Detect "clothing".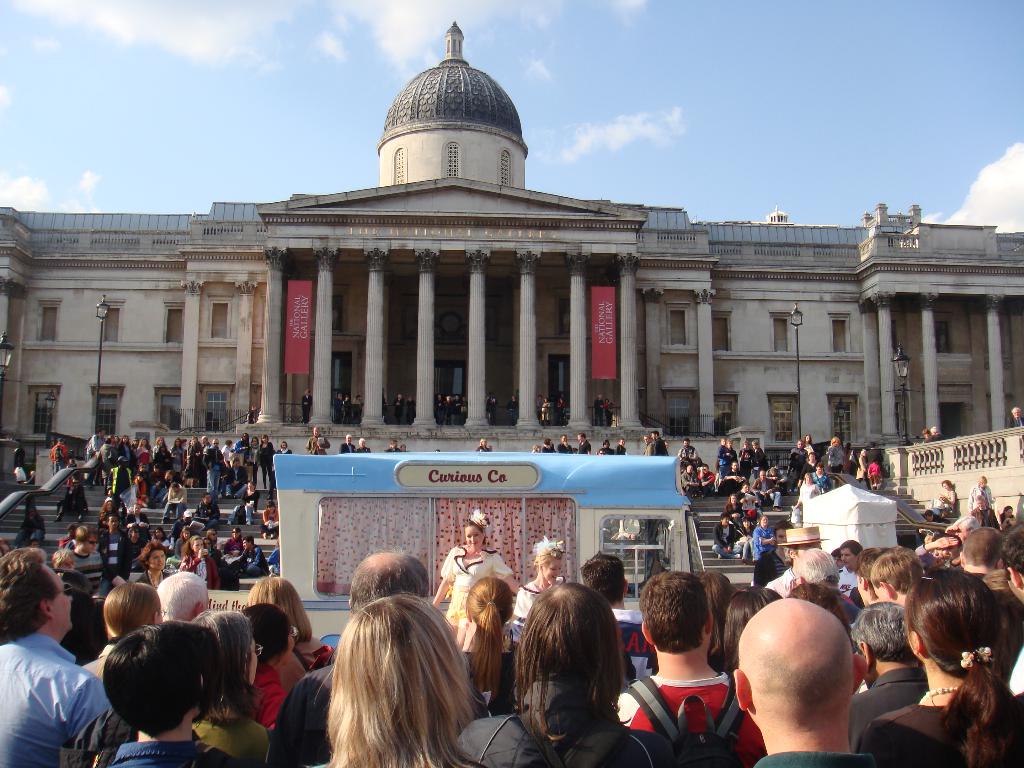
Detected at <box>970,509,999,532</box>.
